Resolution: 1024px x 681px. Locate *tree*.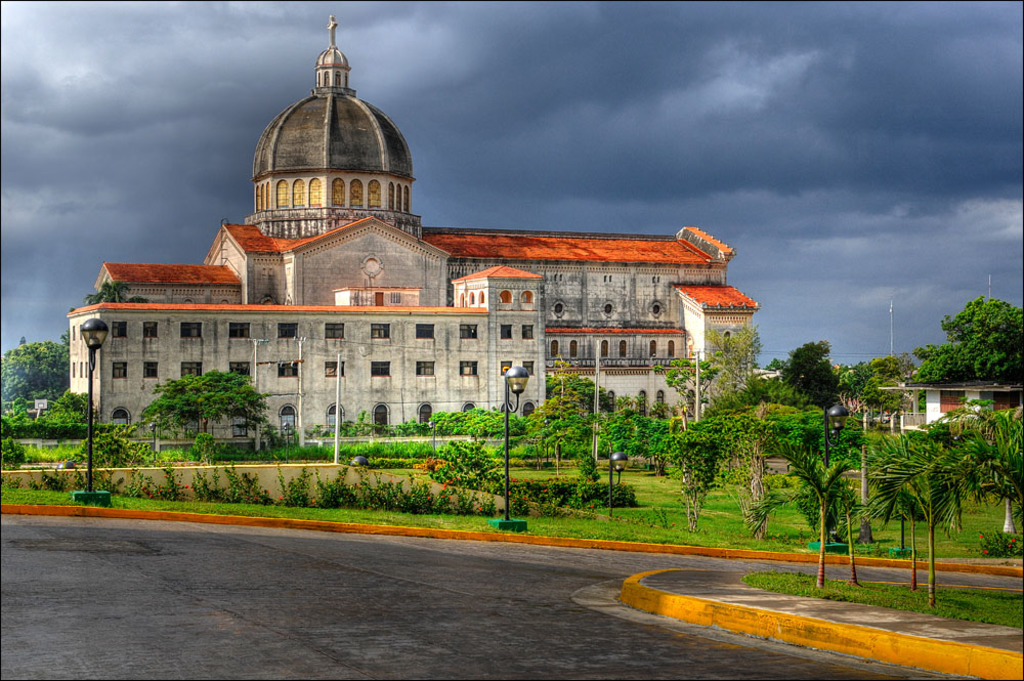
(x1=981, y1=399, x2=1023, y2=535).
